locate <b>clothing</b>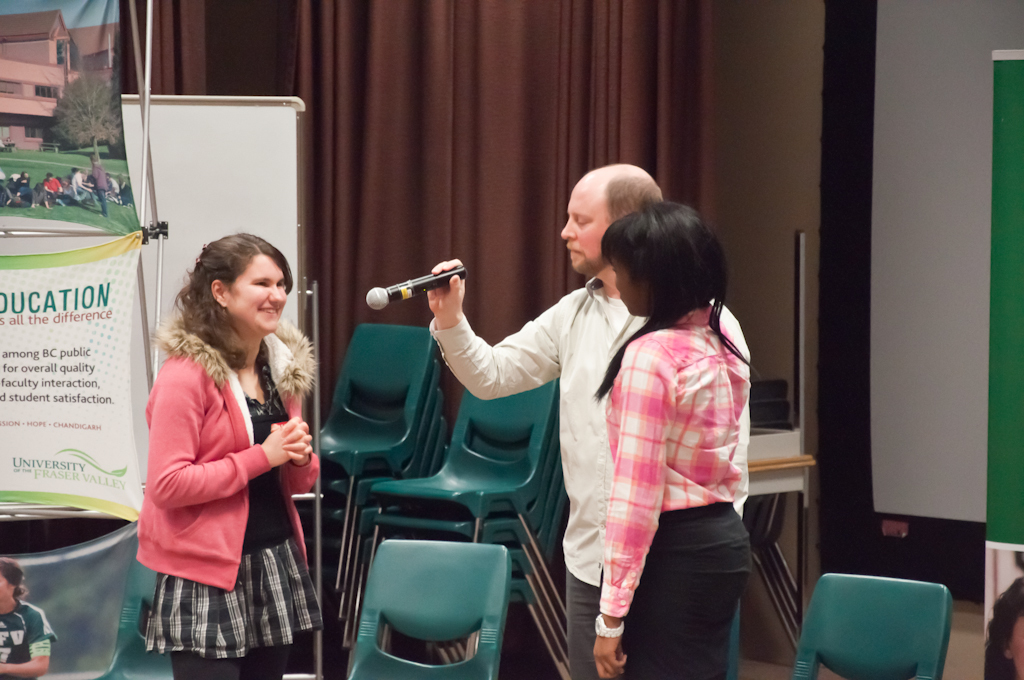
crop(0, 173, 12, 202)
